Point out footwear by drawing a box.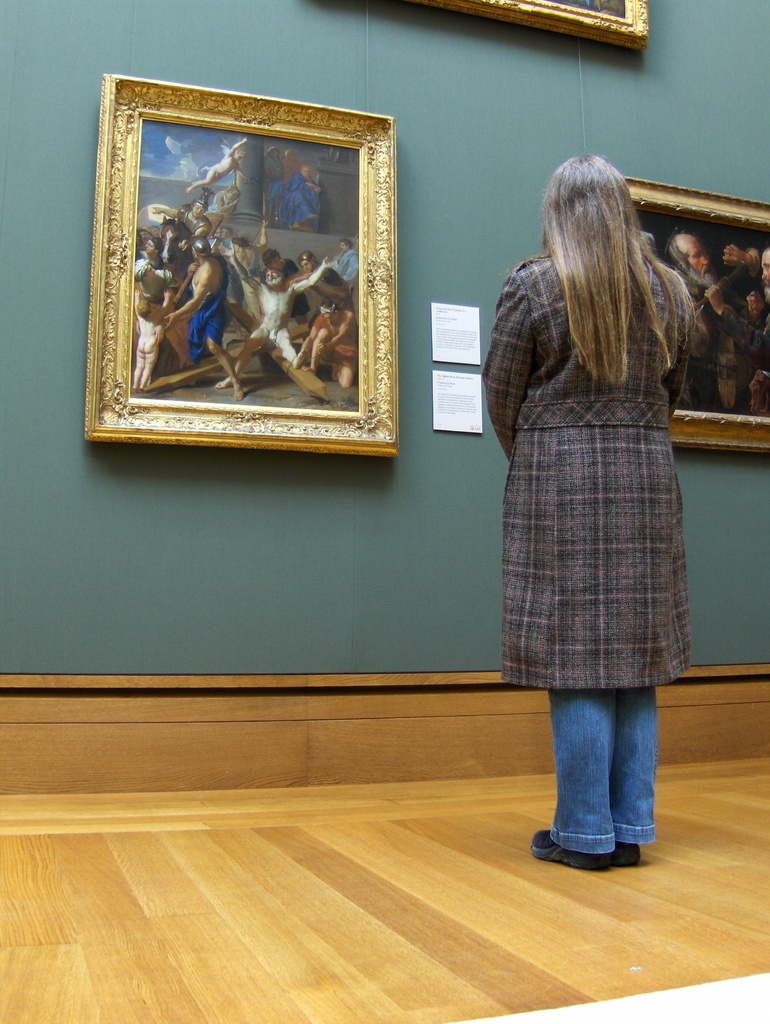
bbox(529, 827, 613, 869).
